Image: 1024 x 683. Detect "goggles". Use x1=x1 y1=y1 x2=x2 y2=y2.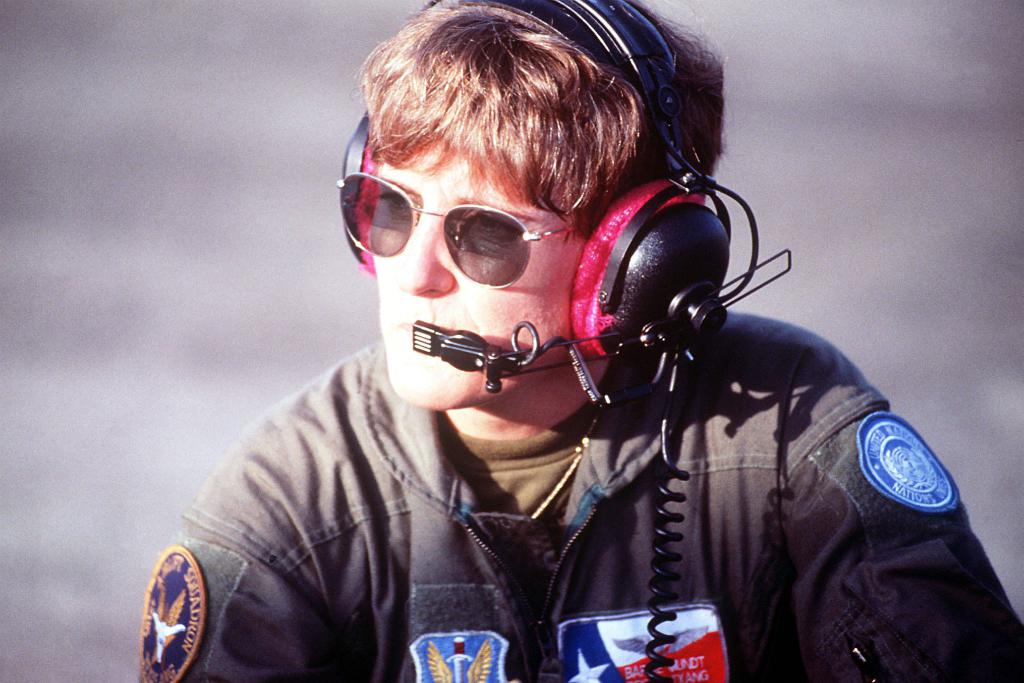
x1=333 y1=164 x2=604 y2=272.
